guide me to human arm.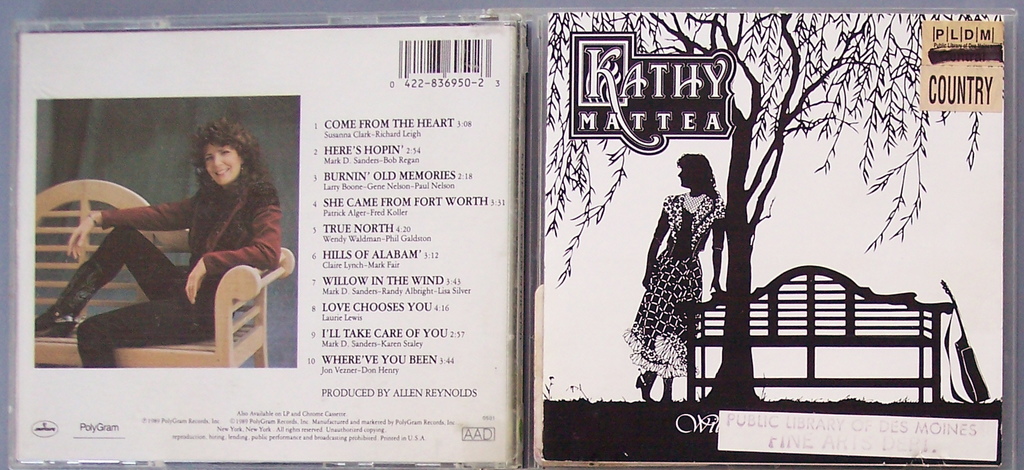
Guidance: crop(646, 190, 675, 280).
